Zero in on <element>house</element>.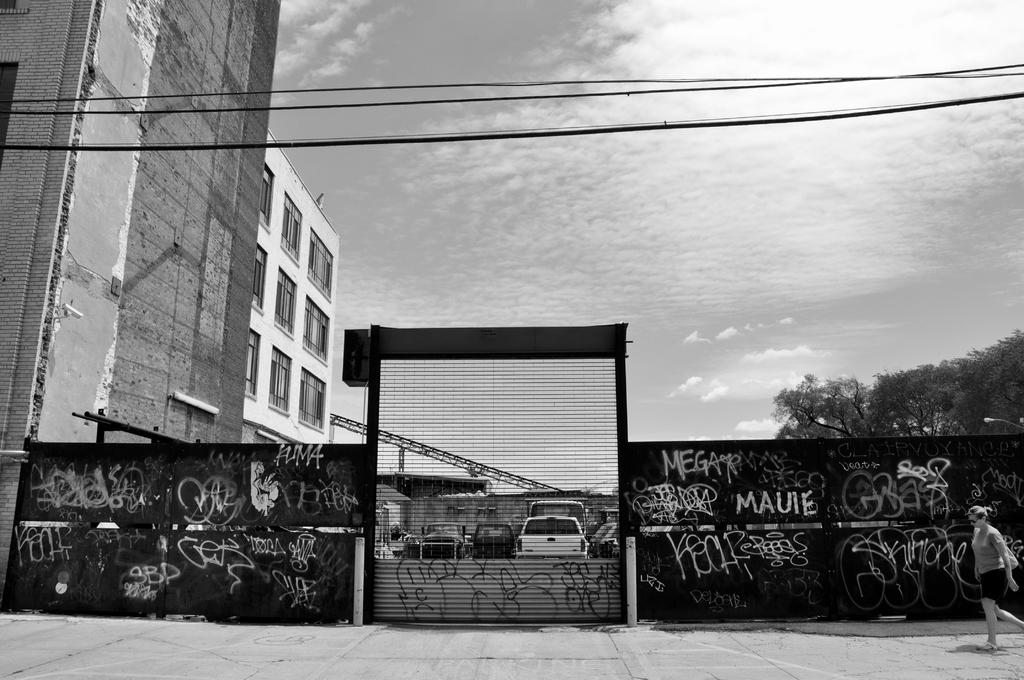
Zeroed in: left=0, top=0, right=282, bottom=584.
